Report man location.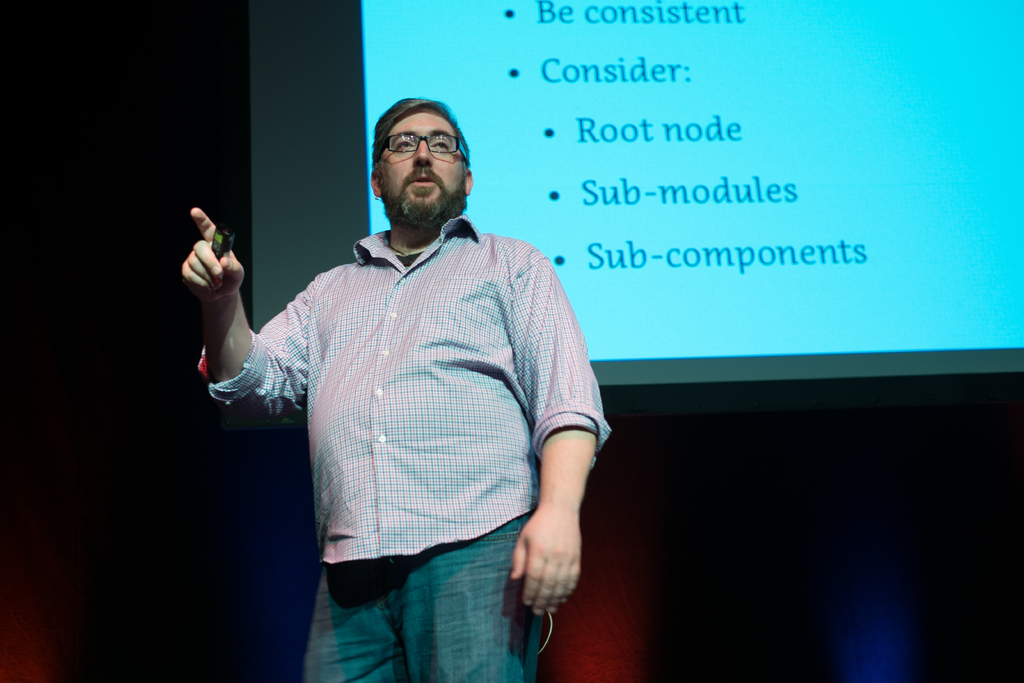
Report: 172:95:607:682.
